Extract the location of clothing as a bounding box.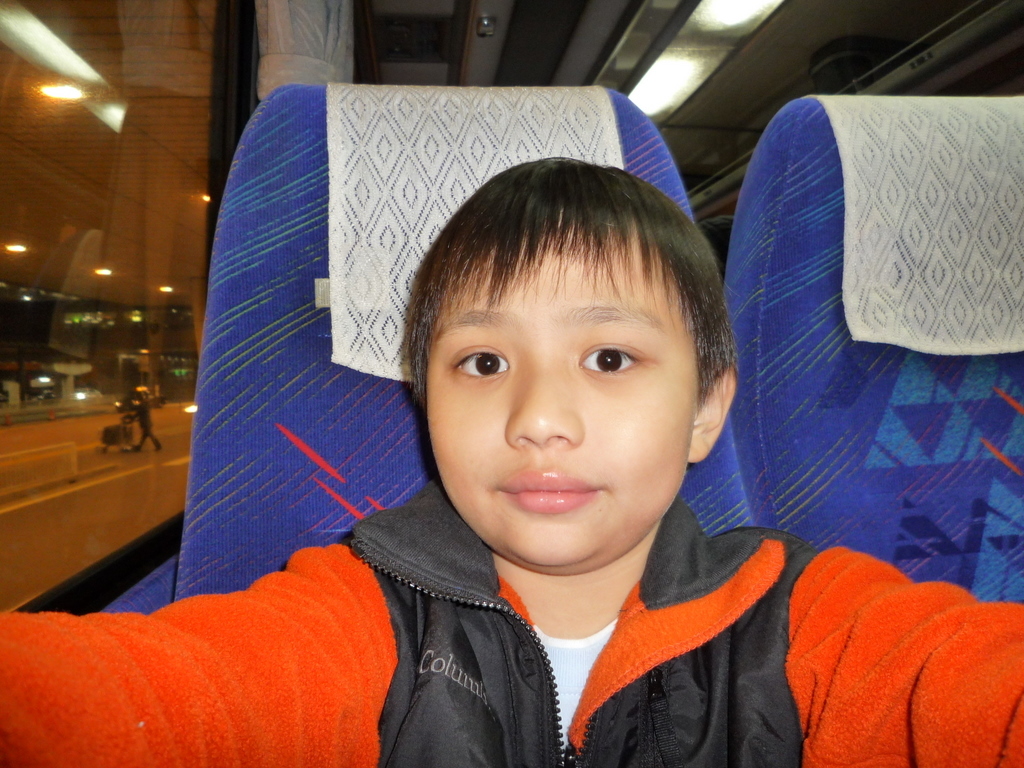
BBox(0, 481, 1023, 767).
